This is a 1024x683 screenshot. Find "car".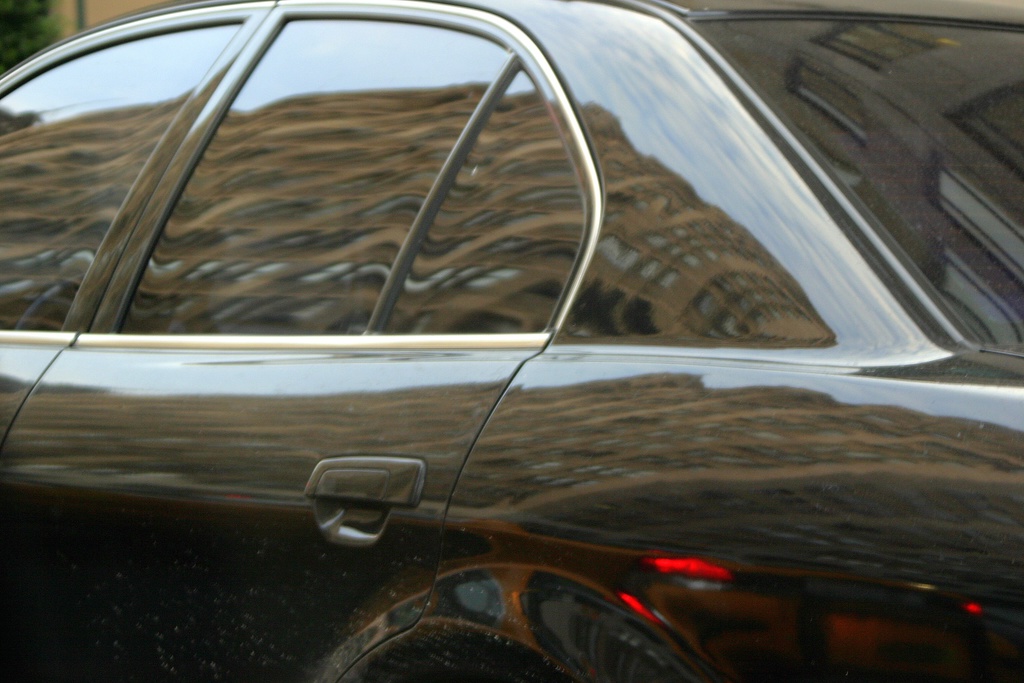
Bounding box: {"x1": 44, "y1": 0, "x2": 943, "y2": 637}.
